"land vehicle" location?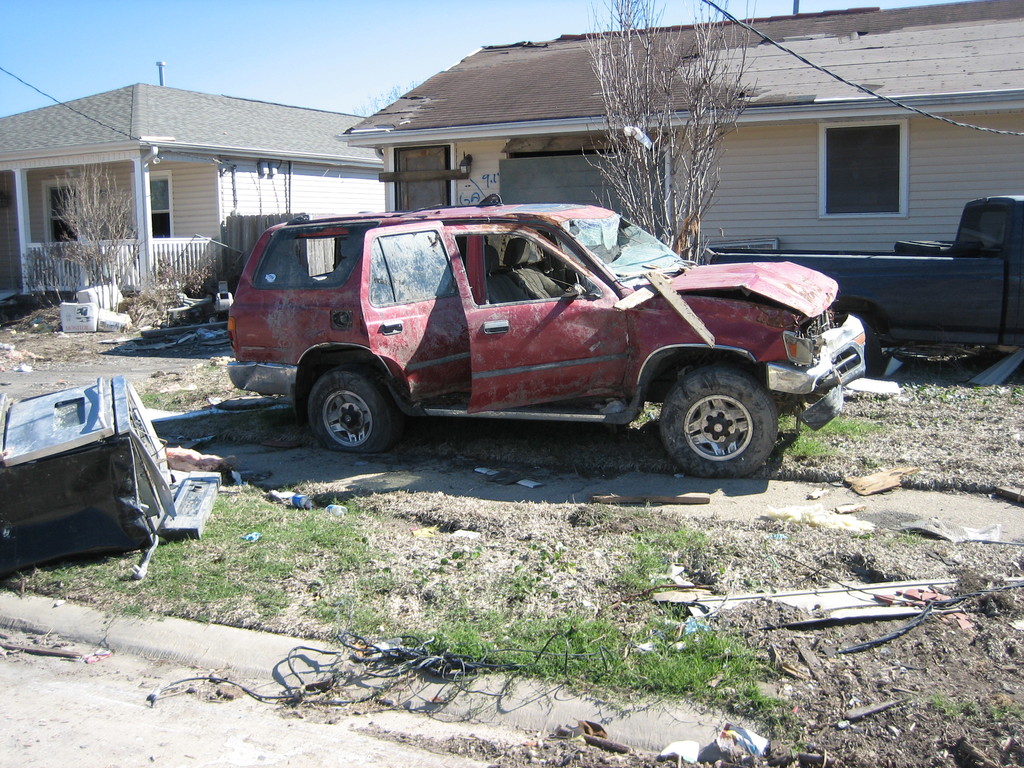
bbox=[230, 205, 865, 477]
